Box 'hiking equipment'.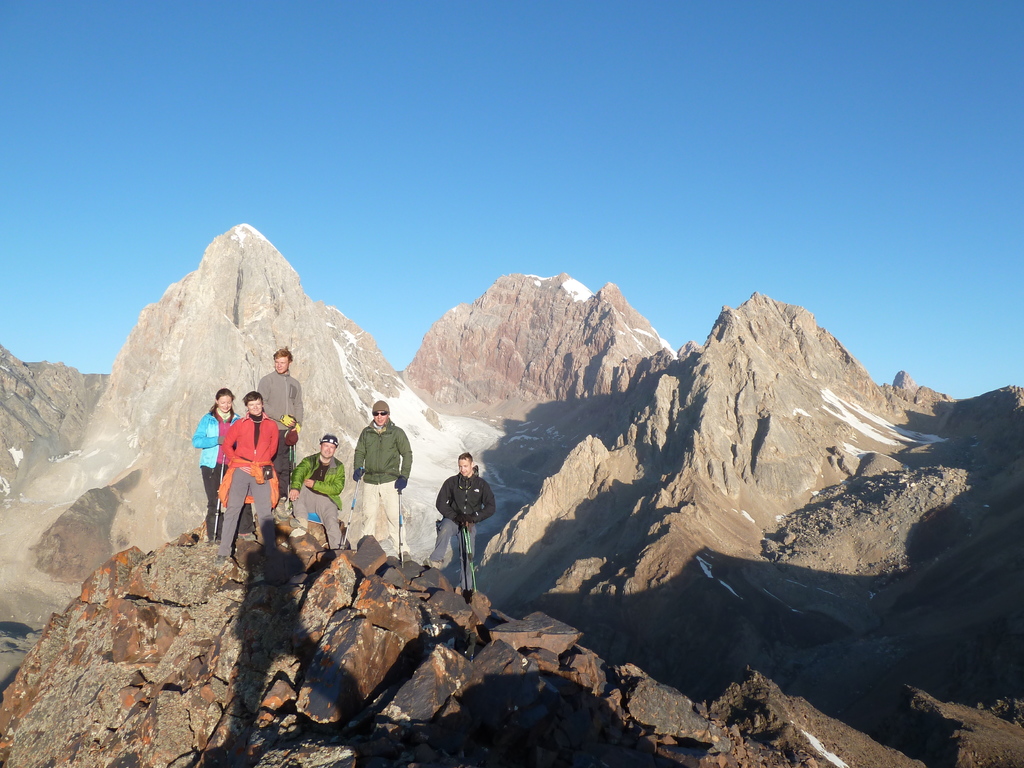
left=287, top=445, right=292, bottom=502.
